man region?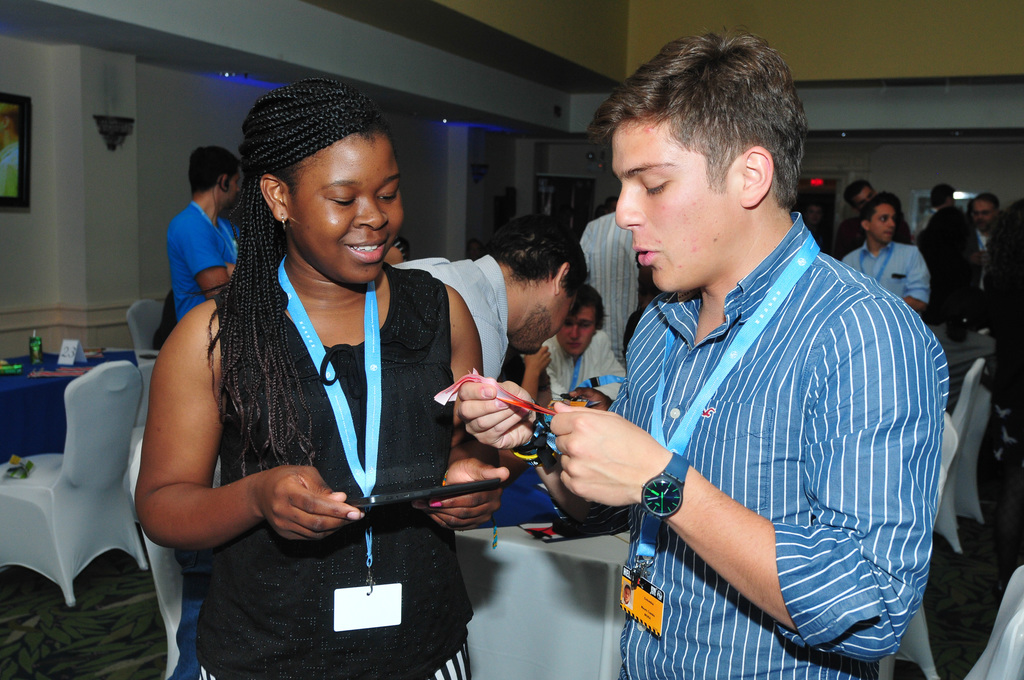
select_region(833, 199, 929, 306)
